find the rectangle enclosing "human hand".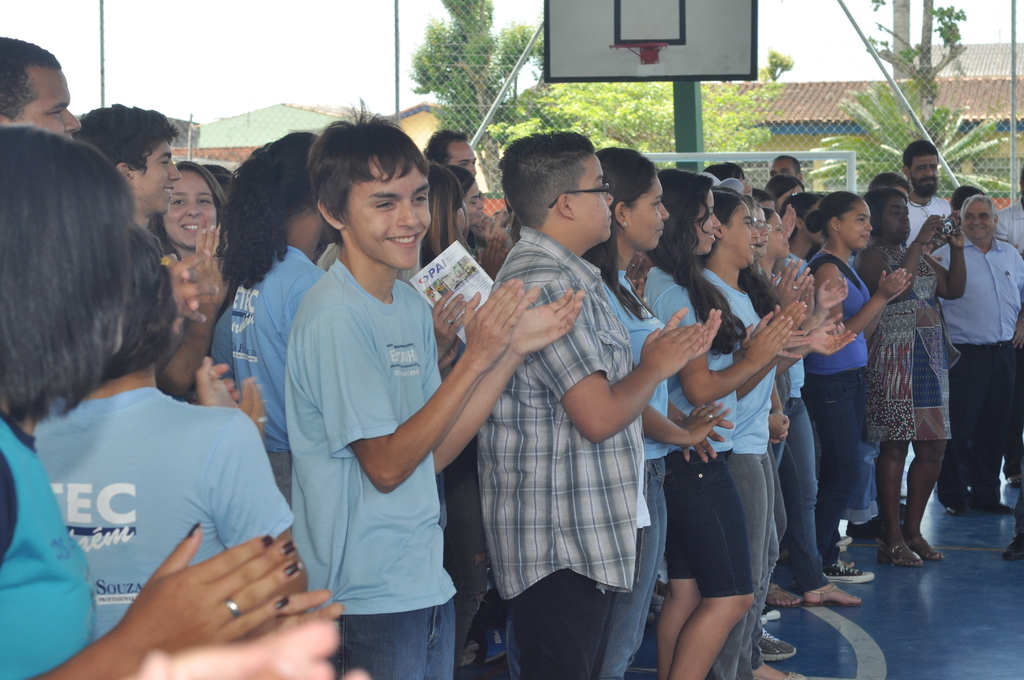
[left=193, top=354, right=240, bottom=407].
